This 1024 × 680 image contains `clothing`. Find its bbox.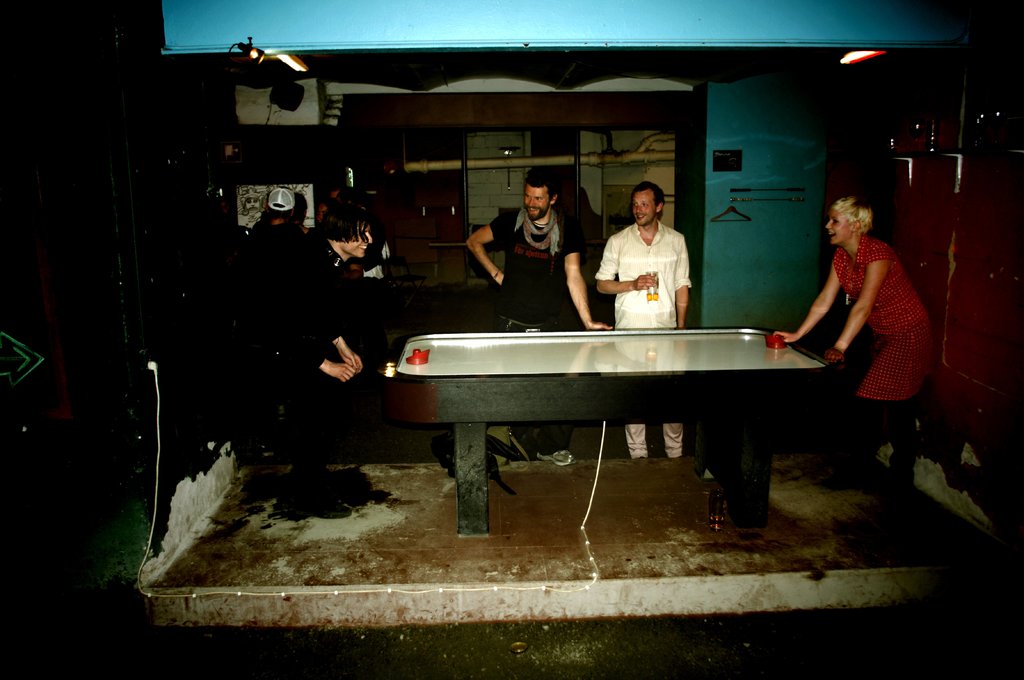
[249,222,376,523].
